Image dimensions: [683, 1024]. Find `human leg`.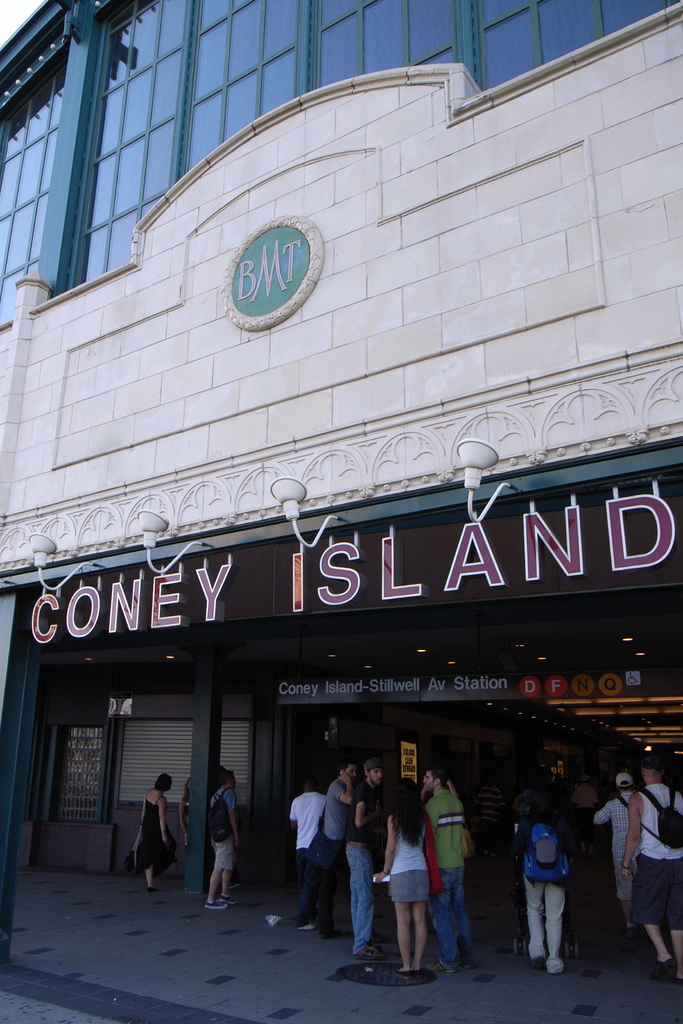
646/857/682/975.
